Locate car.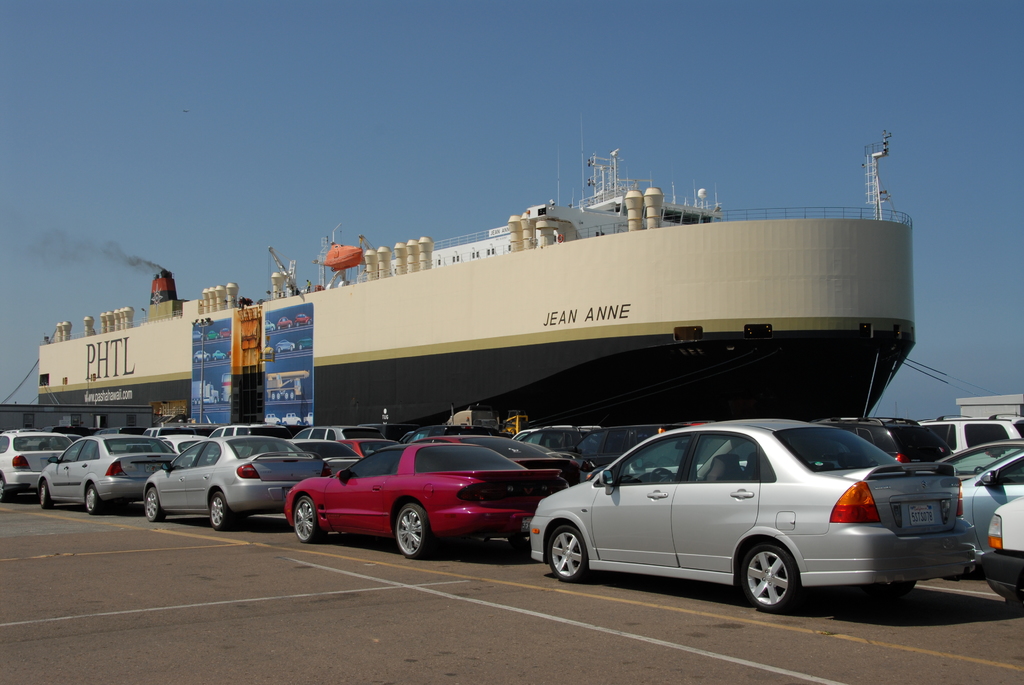
Bounding box: 205/424/287/436.
